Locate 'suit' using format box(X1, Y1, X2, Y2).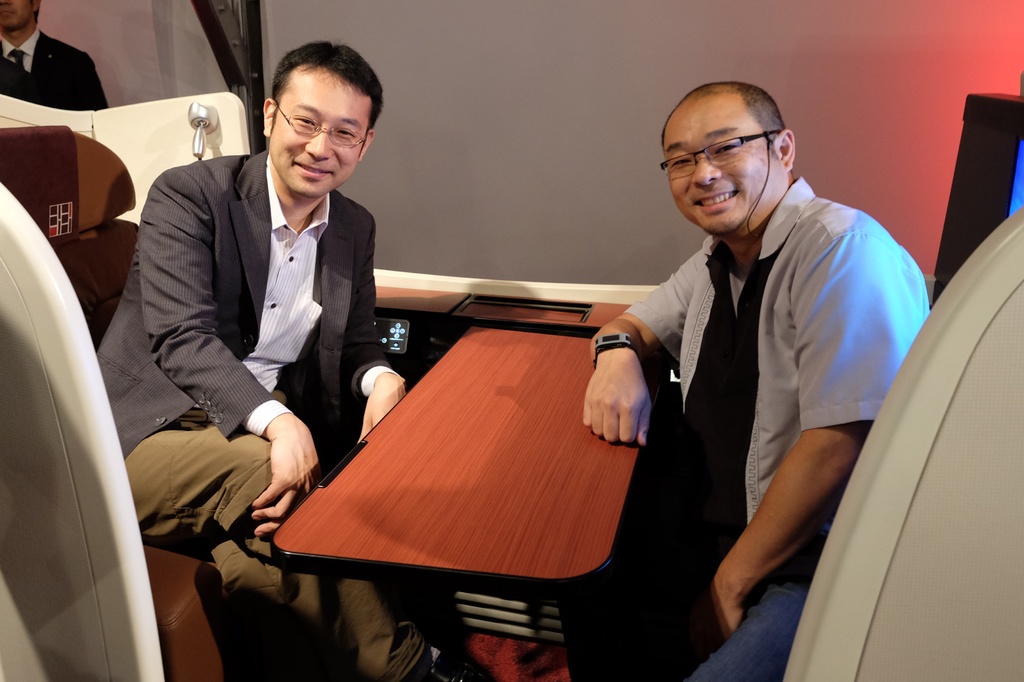
box(129, 91, 396, 599).
